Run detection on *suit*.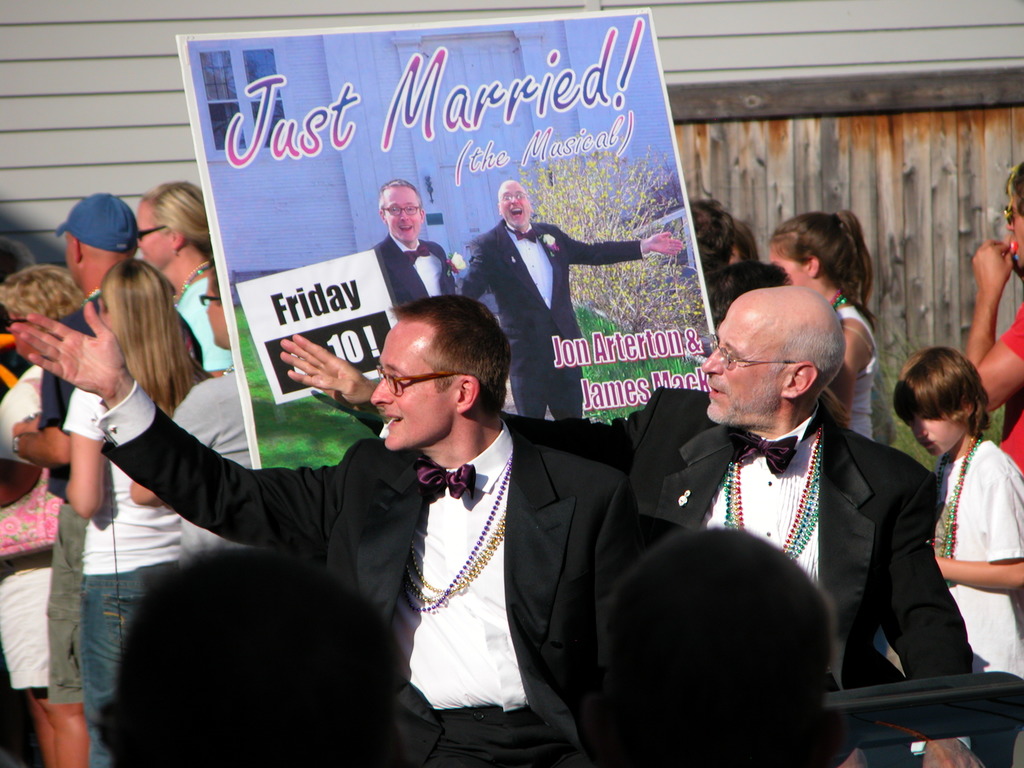
Result: <bbox>90, 378, 639, 767</bbox>.
